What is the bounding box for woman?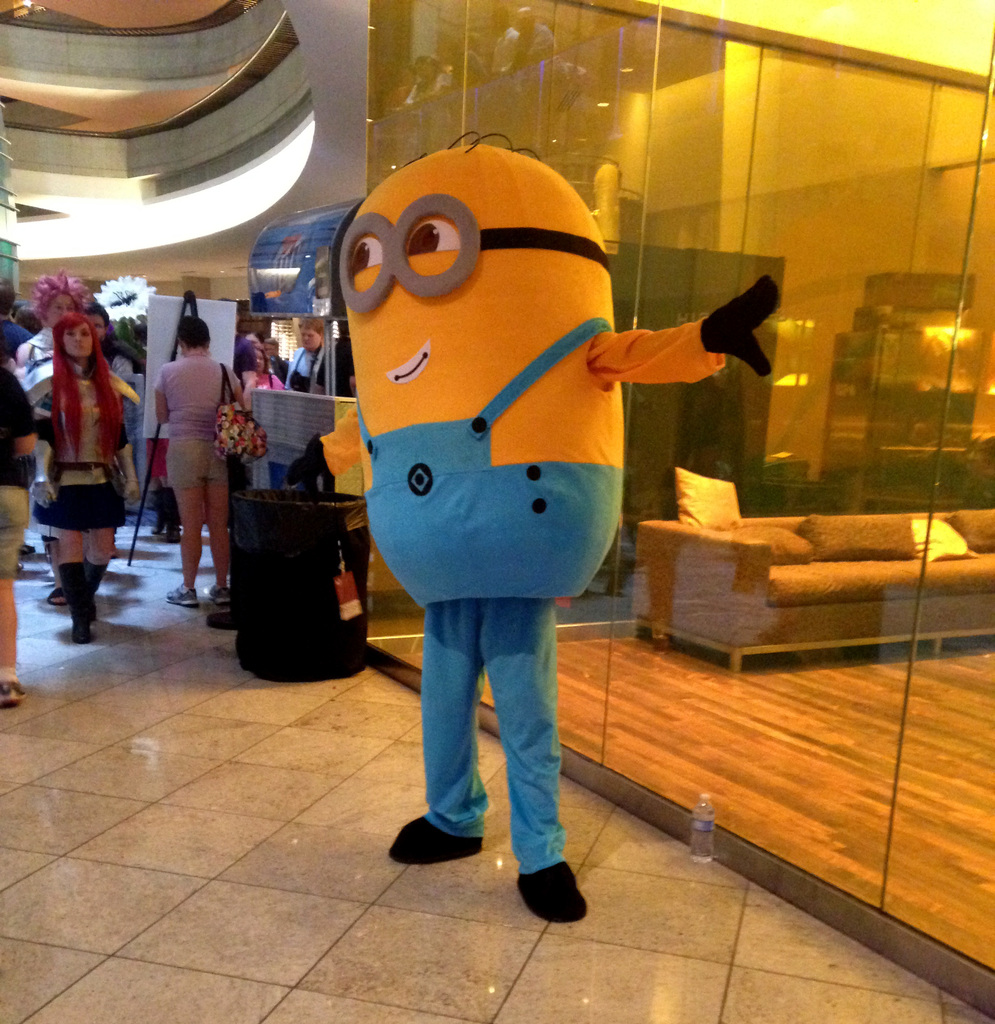
252 346 285 391.
